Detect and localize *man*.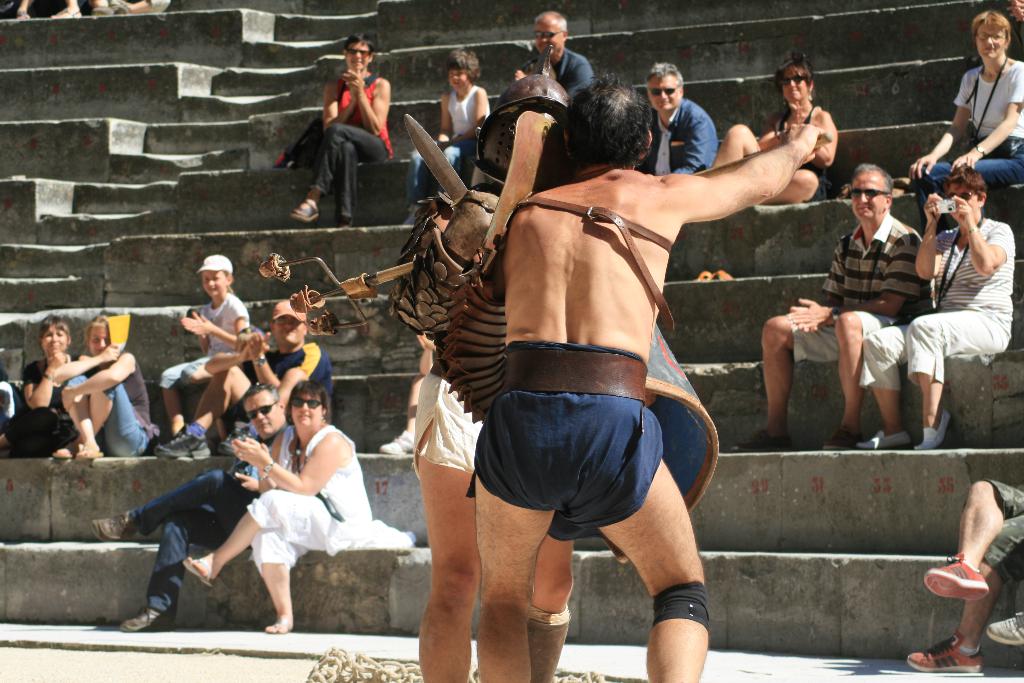
Localized at box(158, 300, 337, 454).
